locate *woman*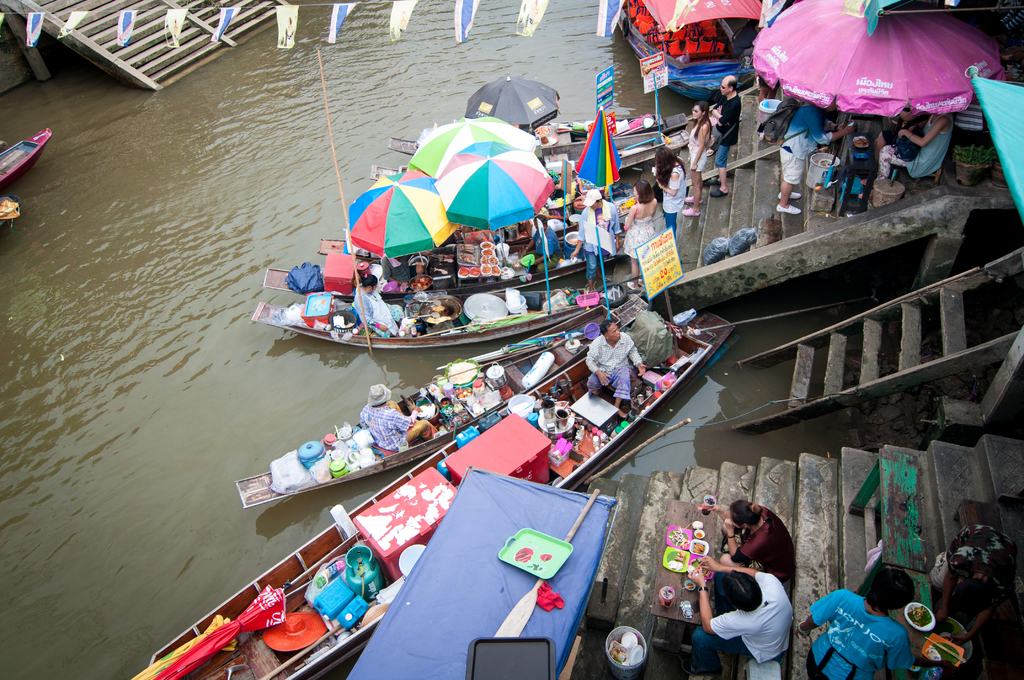
[left=355, top=274, right=399, bottom=340]
